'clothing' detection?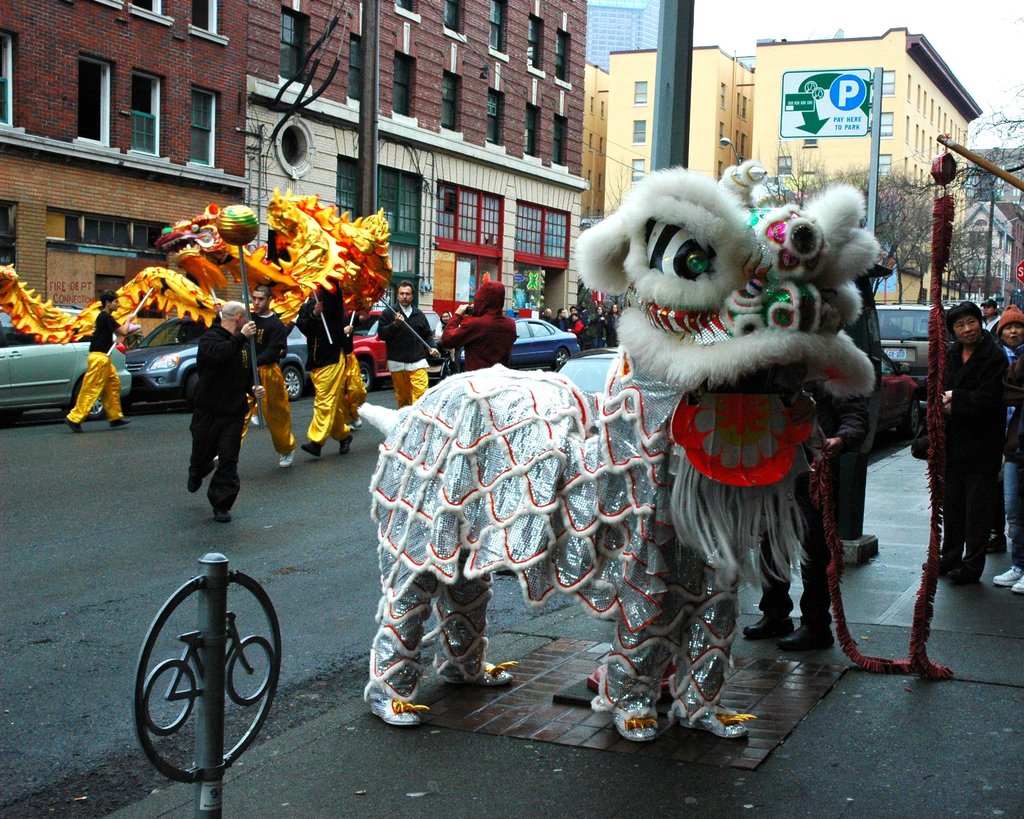
region(84, 308, 129, 358)
